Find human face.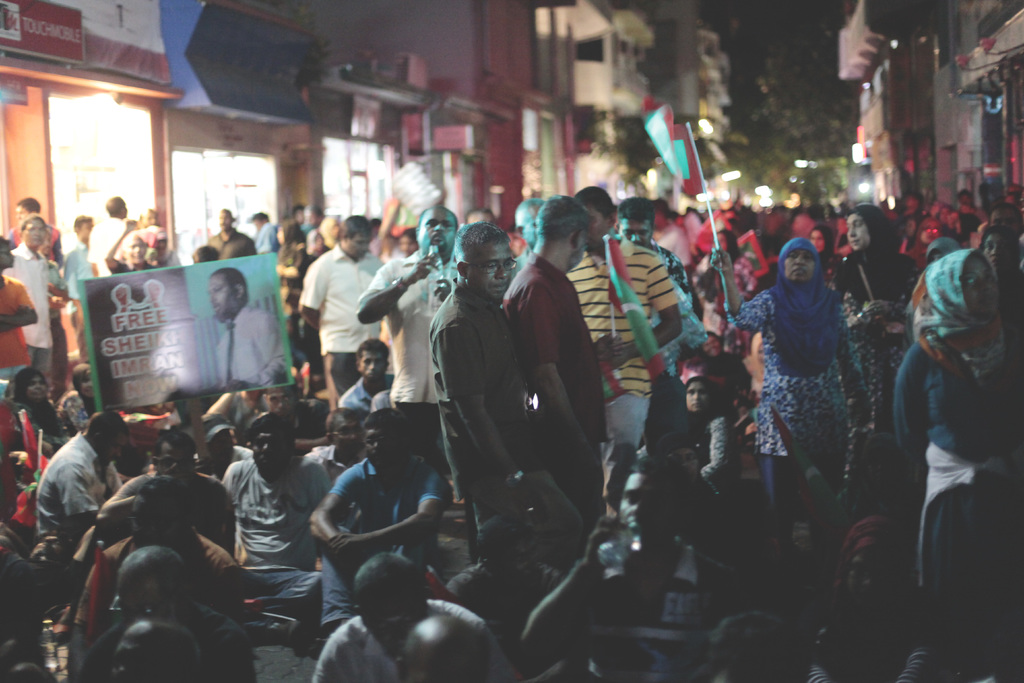
468 232 517 306.
